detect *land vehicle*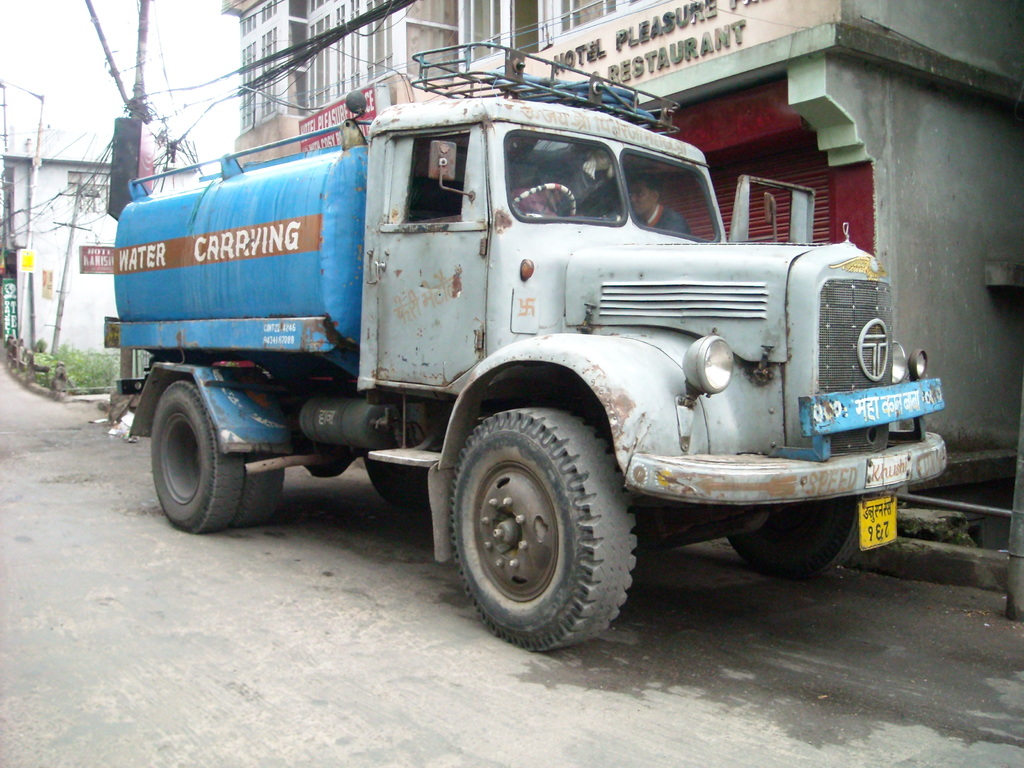
68,76,991,641
